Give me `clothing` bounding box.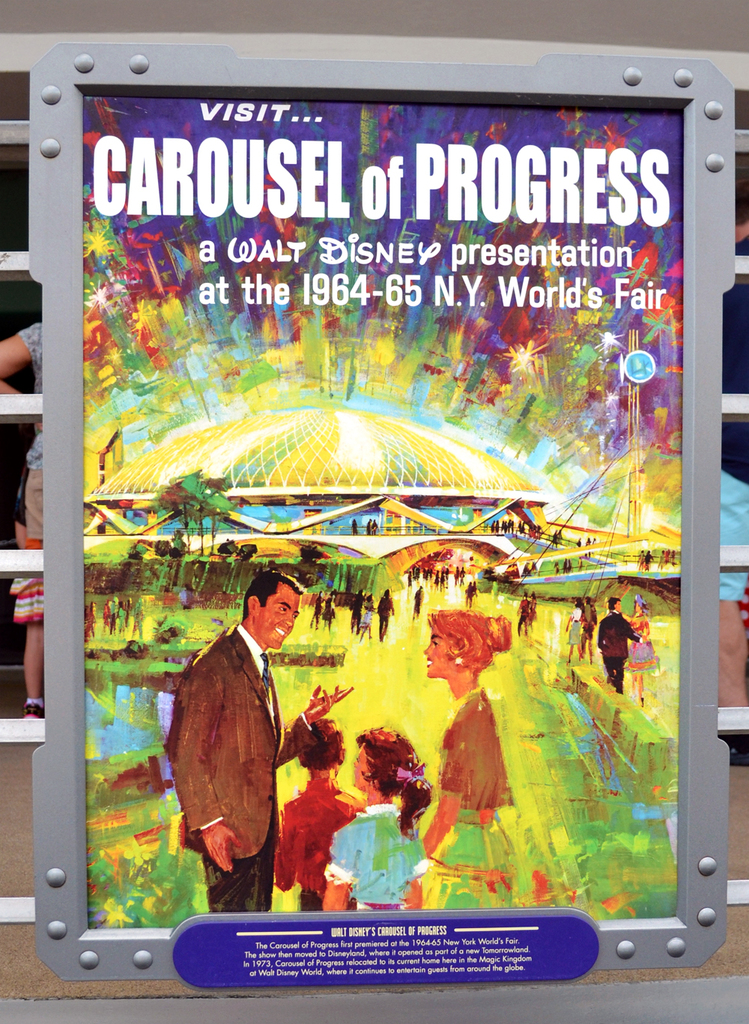
bbox=[163, 603, 312, 890].
